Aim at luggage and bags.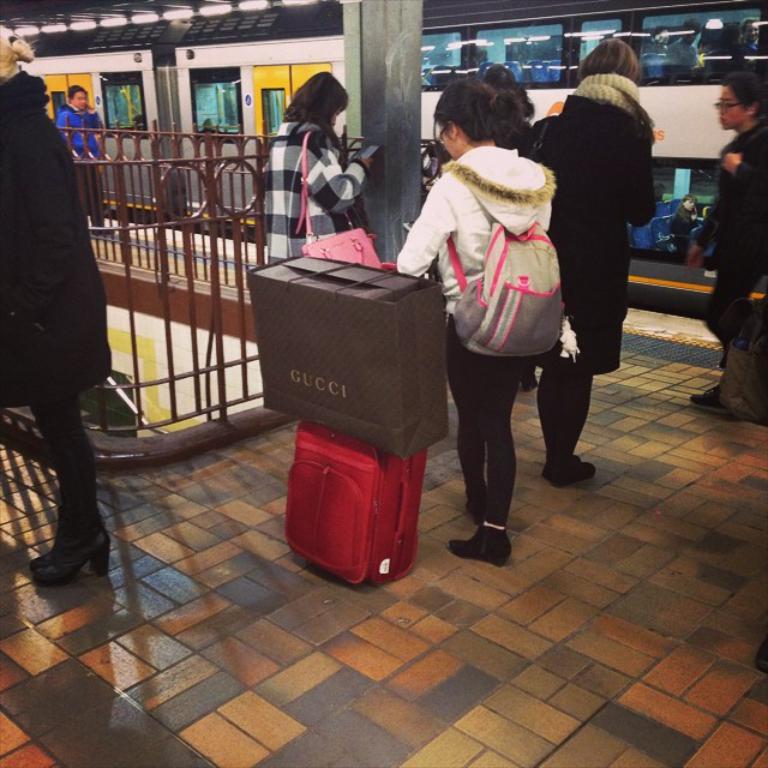
Aimed at {"left": 296, "top": 137, "right": 384, "bottom": 275}.
